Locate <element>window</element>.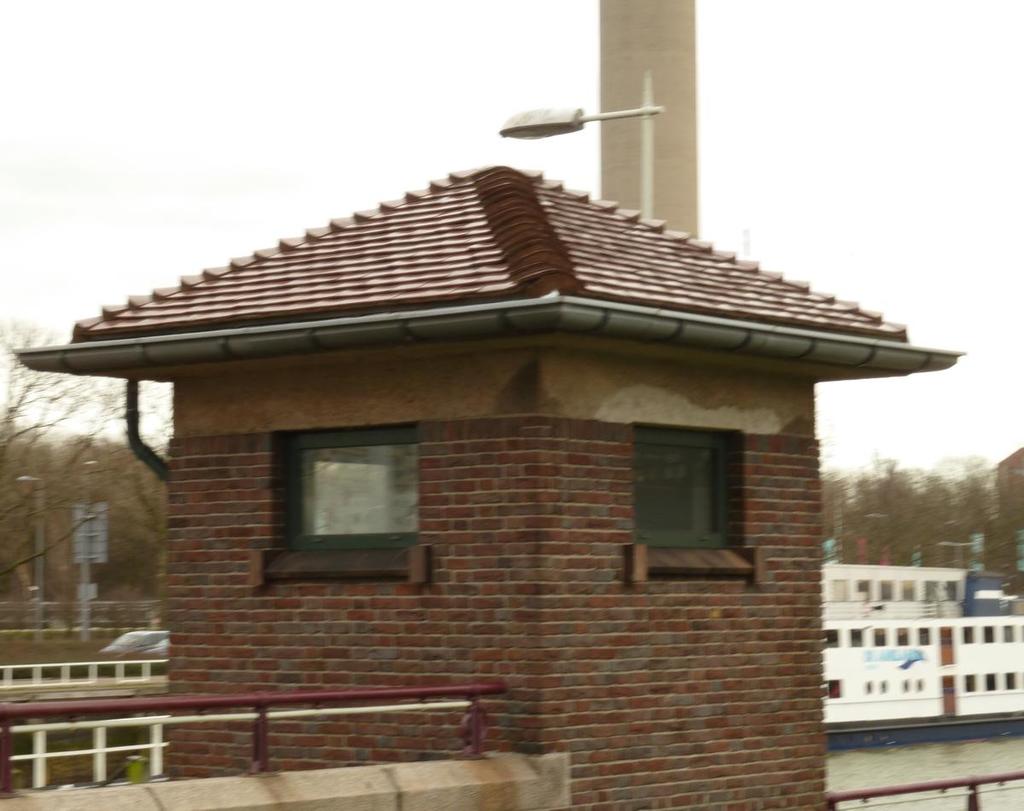
Bounding box: box(258, 416, 431, 589).
